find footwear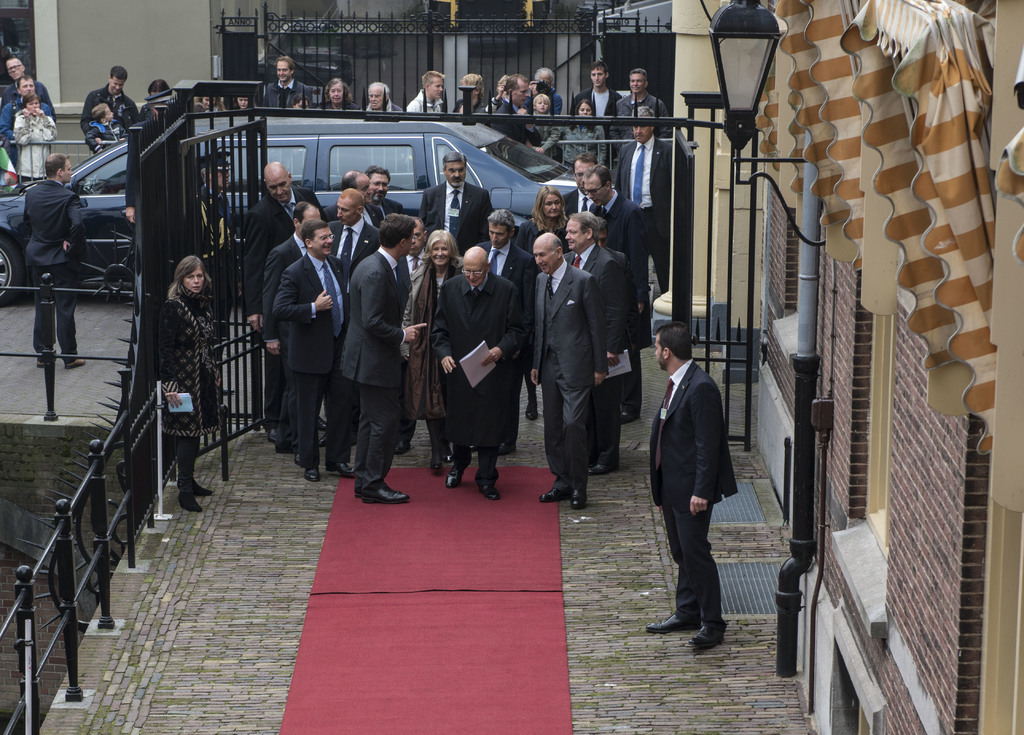
detection(354, 483, 411, 503)
